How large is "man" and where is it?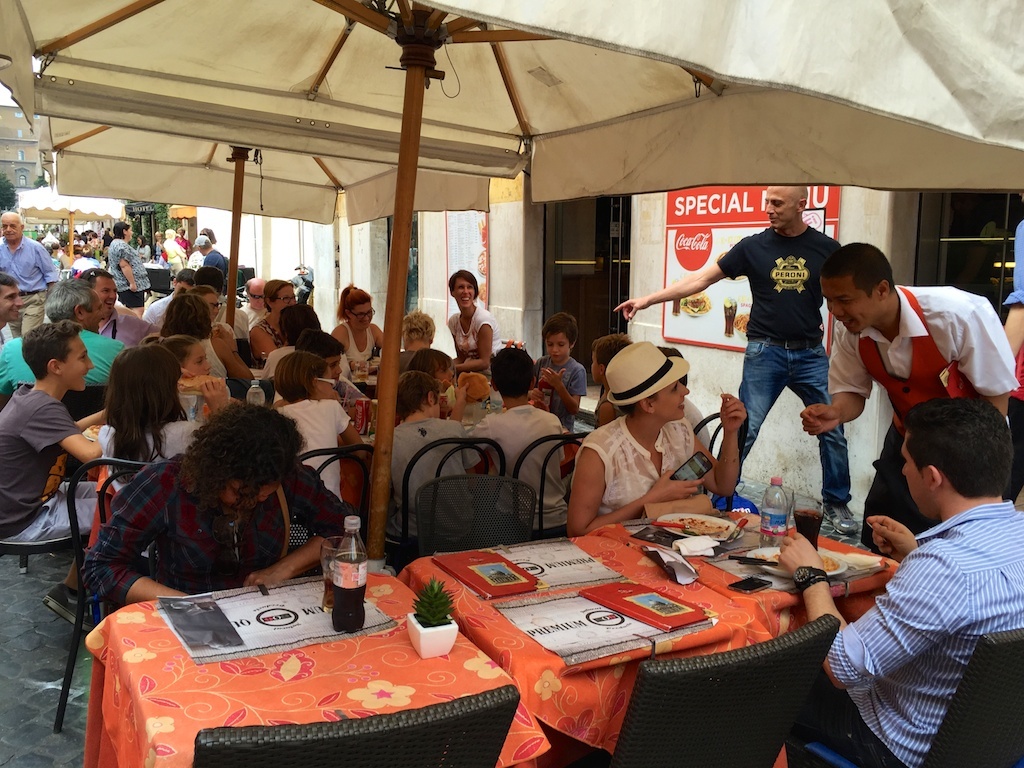
Bounding box: bbox=[0, 279, 132, 405].
